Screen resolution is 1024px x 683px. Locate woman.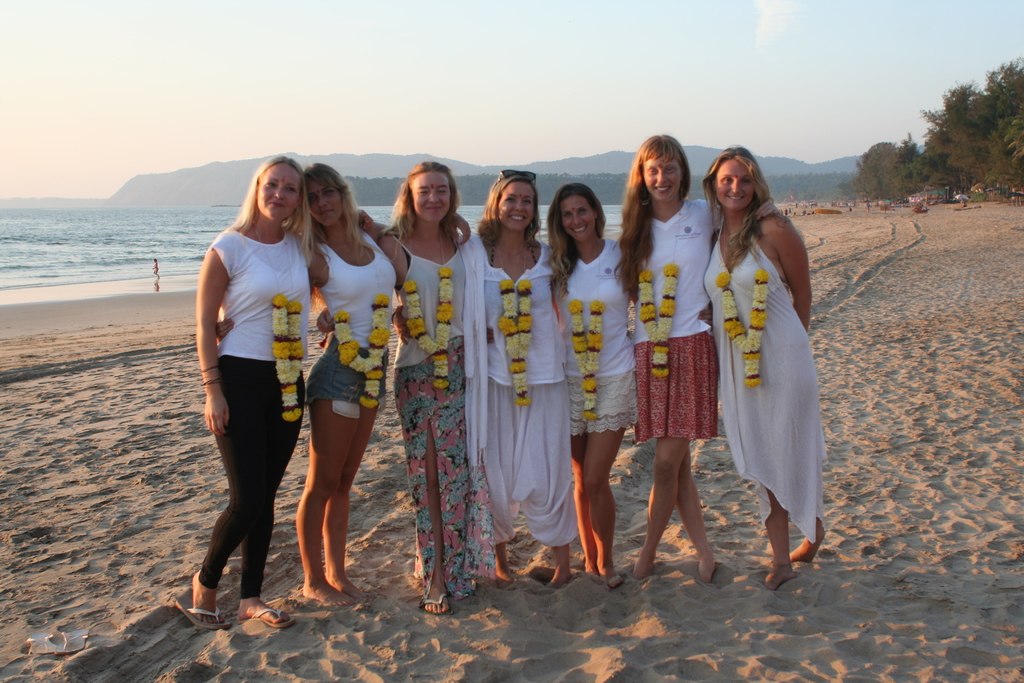
[216,162,396,609].
